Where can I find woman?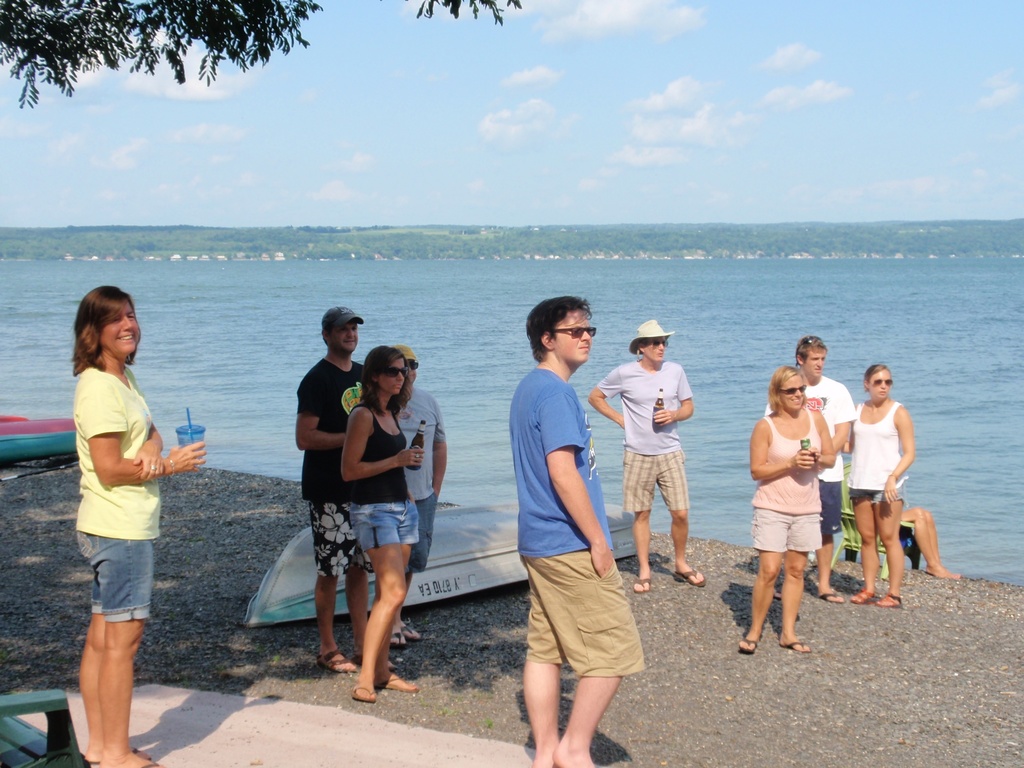
You can find it at bbox(838, 363, 917, 607).
